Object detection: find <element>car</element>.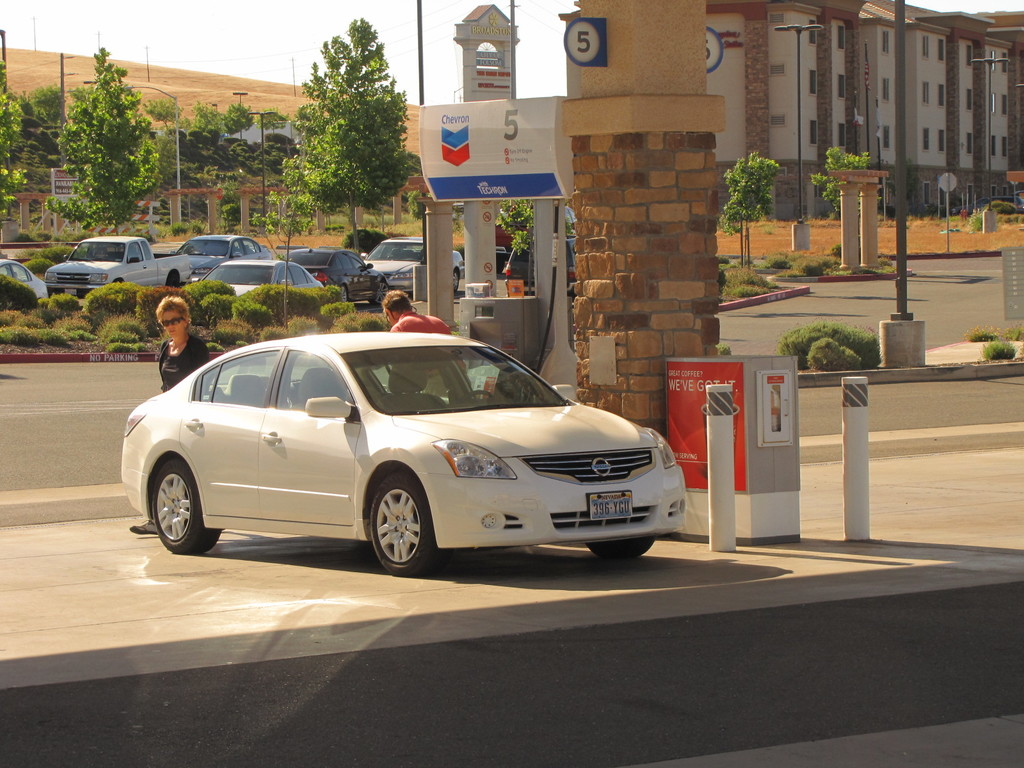
x1=111 y1=316 x2=677 y2=578.
